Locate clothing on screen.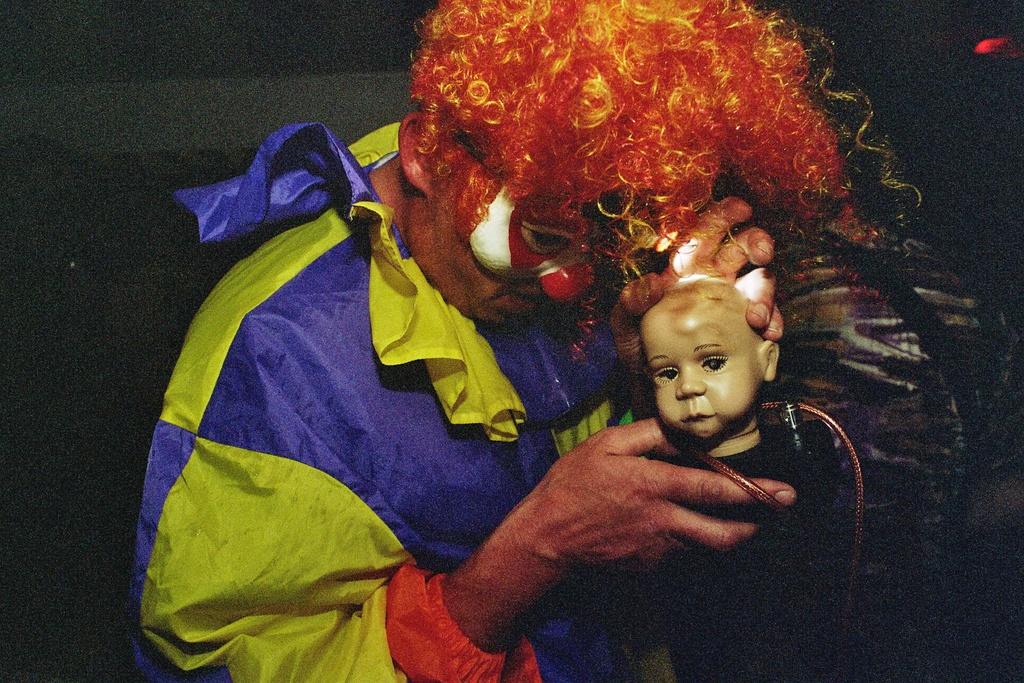
On screen at (609, 424, 846, 682).
